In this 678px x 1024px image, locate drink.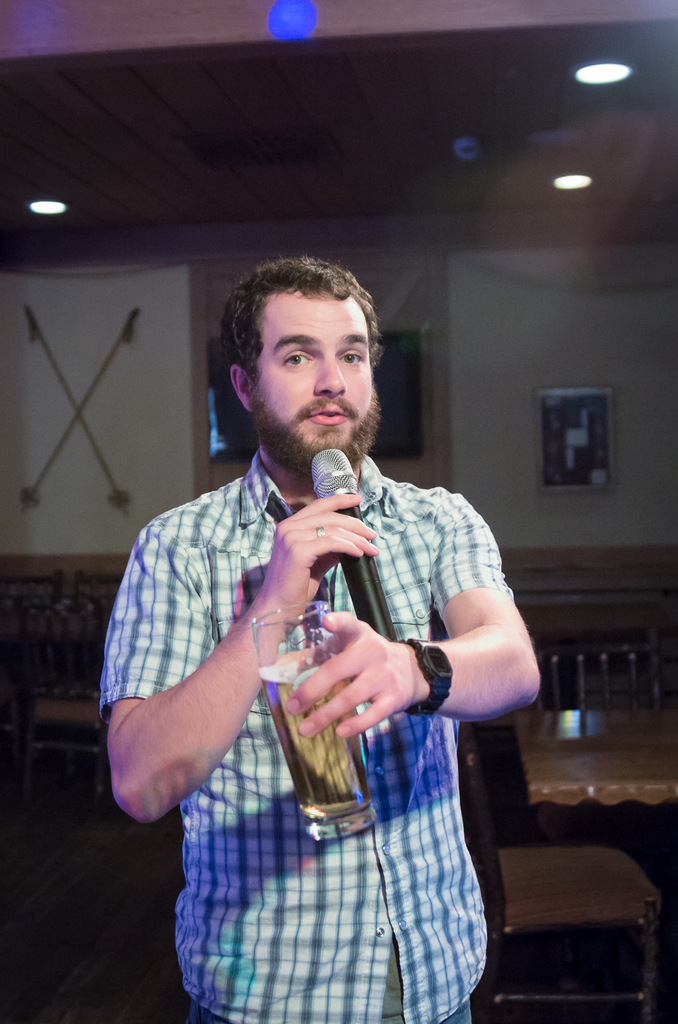
Bounding box: Rect(262, 662, 380, 826).
